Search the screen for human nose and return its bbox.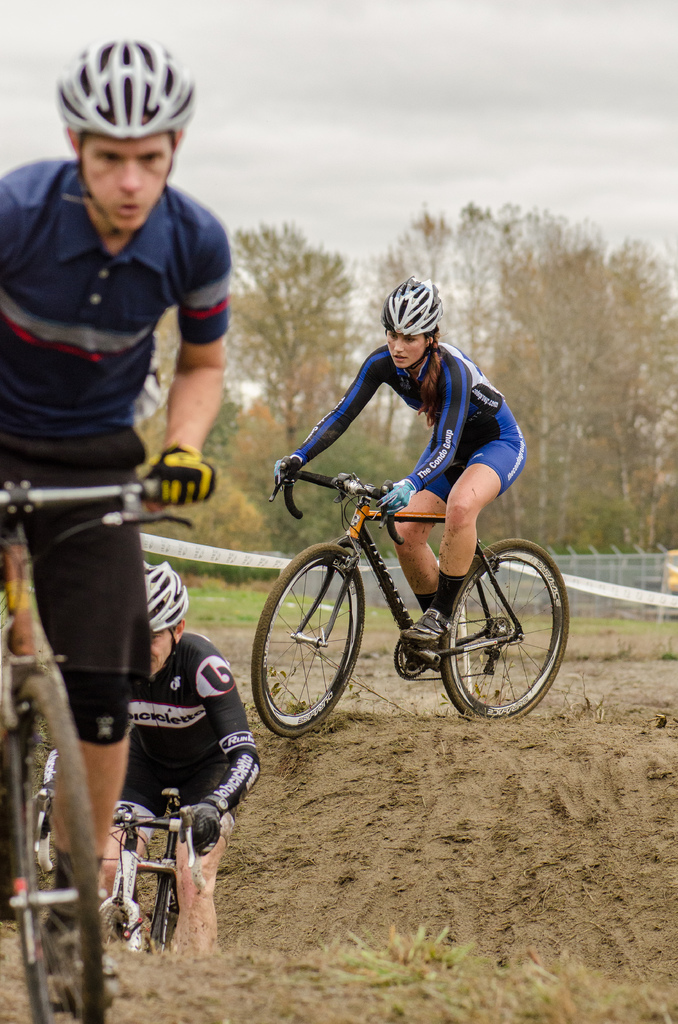
Found: {"x1": 115, "y1": 161, "x2": 147, "y2": 194}.
